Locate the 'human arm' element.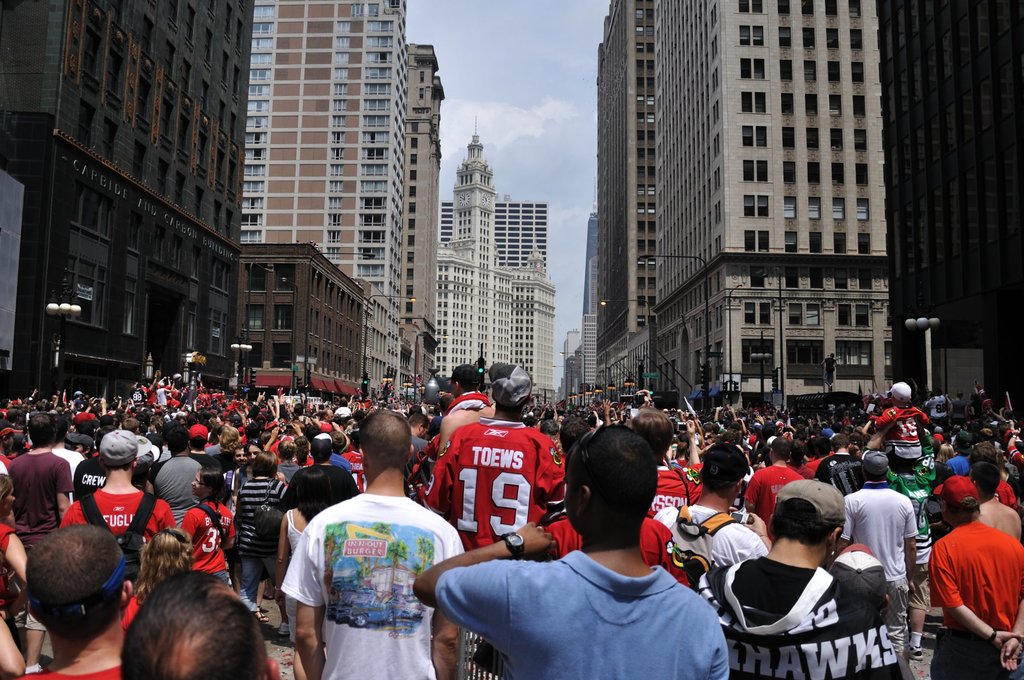
Element bbox: <bbox>1002, 423, 1023, 467</bbox>.
